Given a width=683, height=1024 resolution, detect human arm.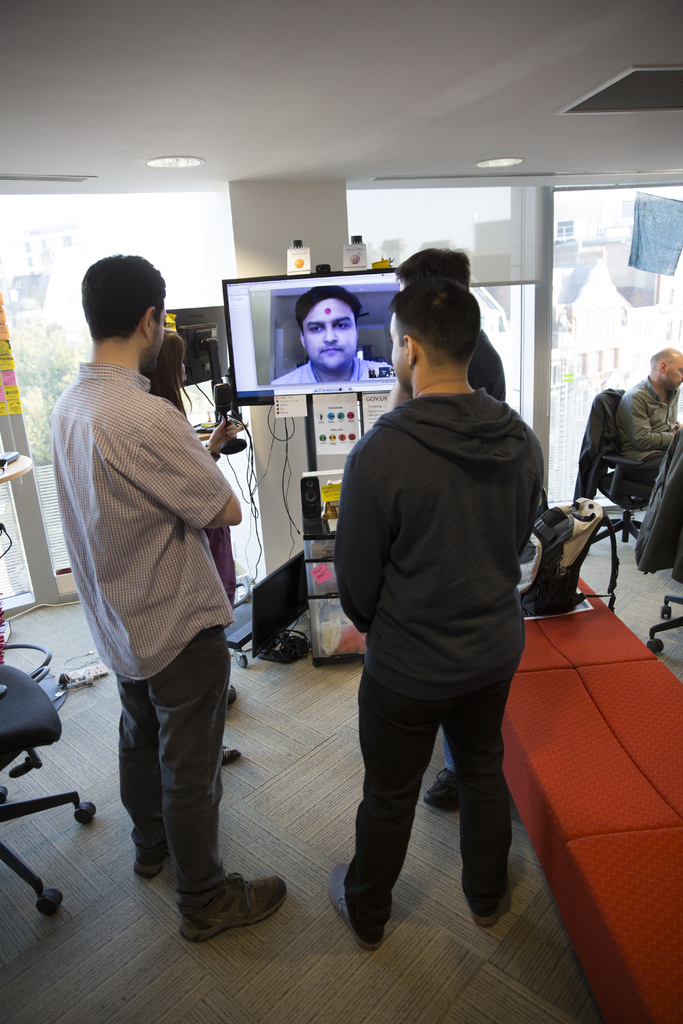
121,408,242,525.
